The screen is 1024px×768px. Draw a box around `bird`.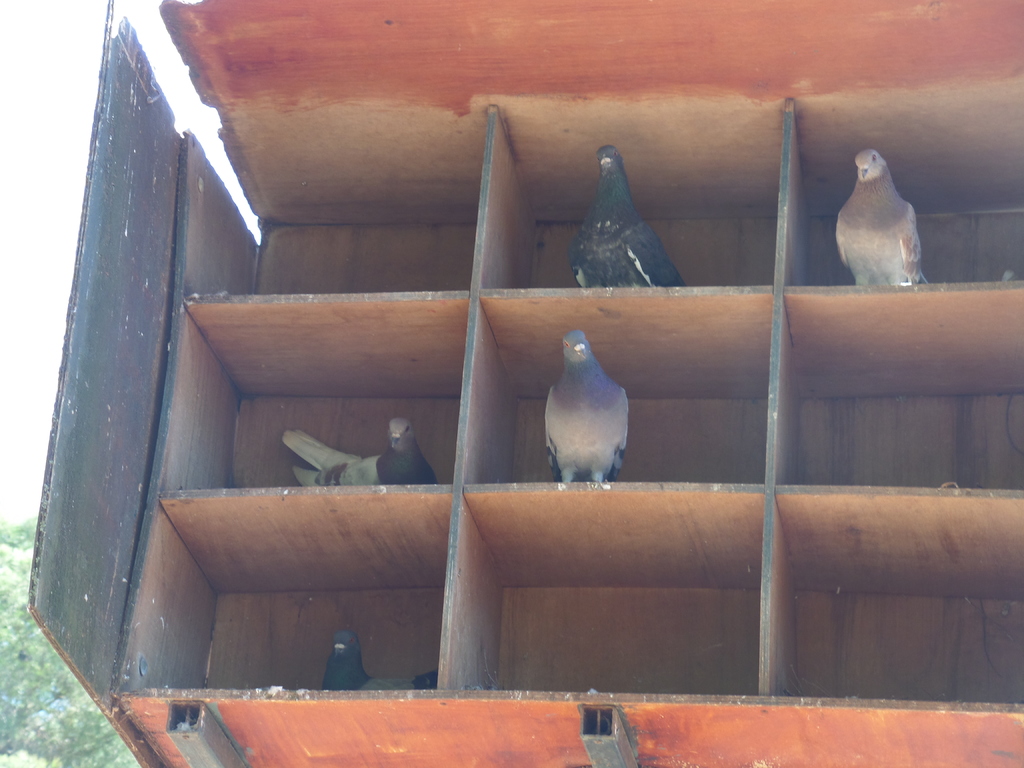
(833, 149, 928, 280).
